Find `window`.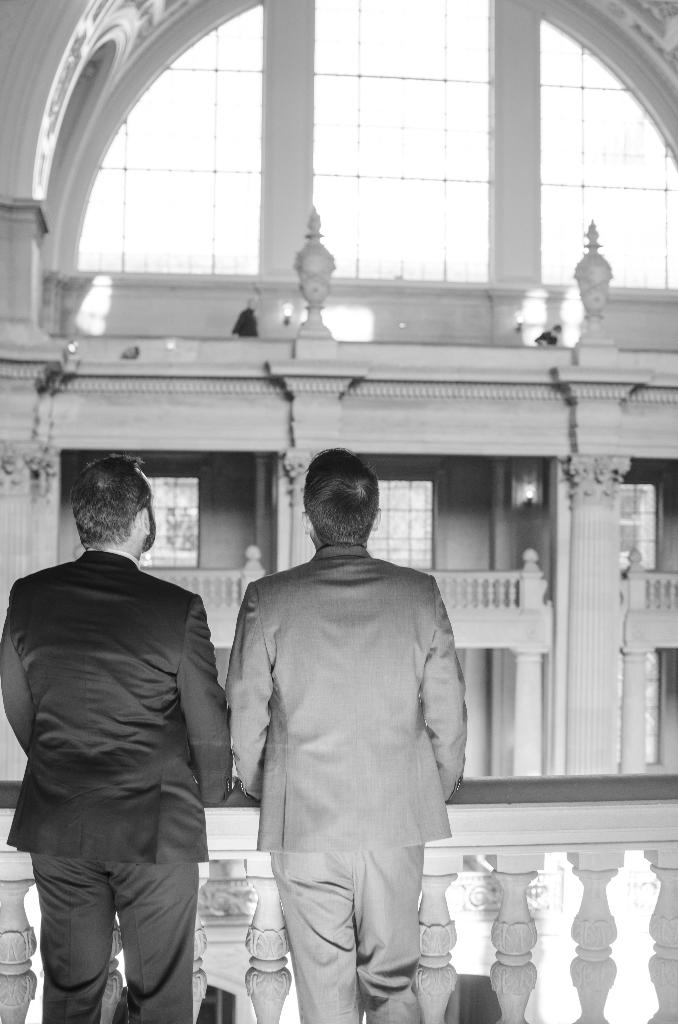
bbox=(139, 476, 198, 567).
